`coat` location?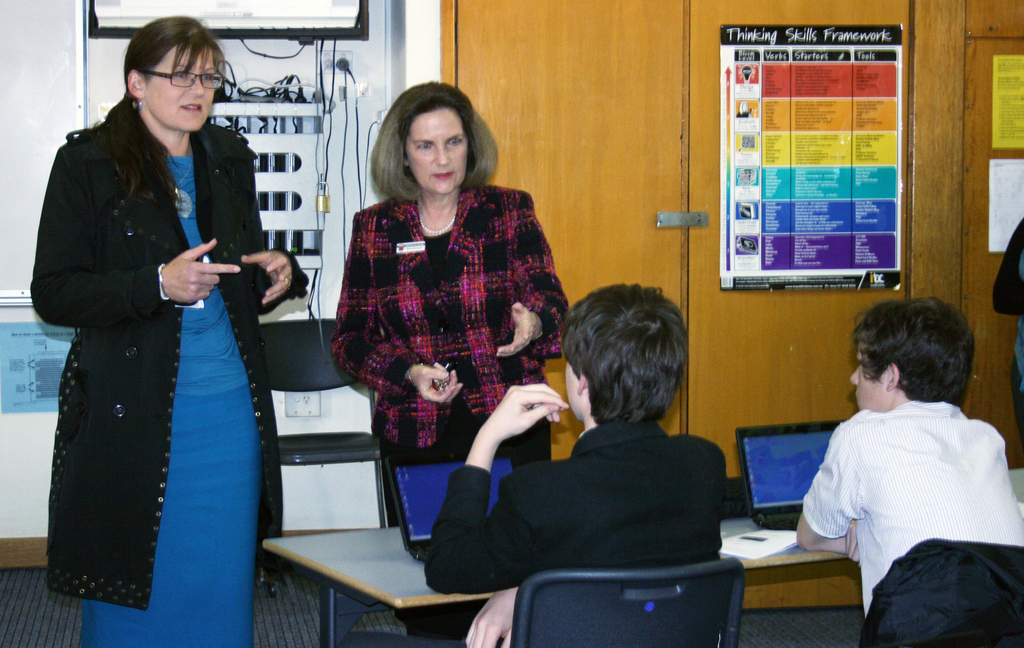
bbox(323, 174, 565, 457)
